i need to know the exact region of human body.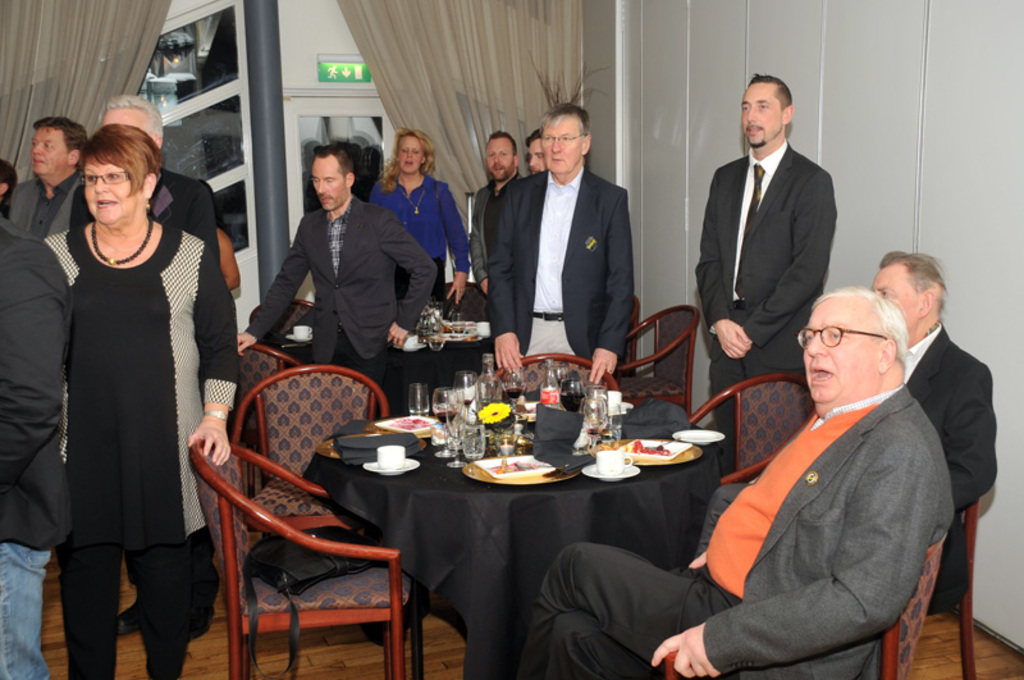
Region: x1=0 y1=223 x2=73 y2=674.
